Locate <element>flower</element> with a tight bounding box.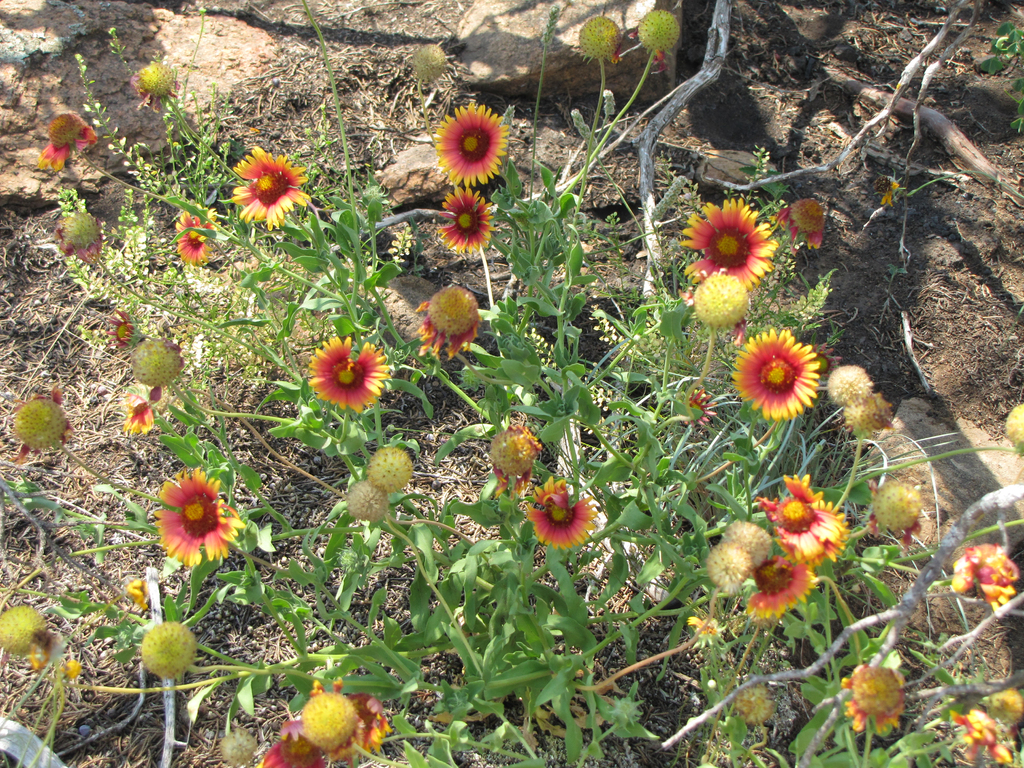
(x1=172, y1=209, x2=214, y2=269).
